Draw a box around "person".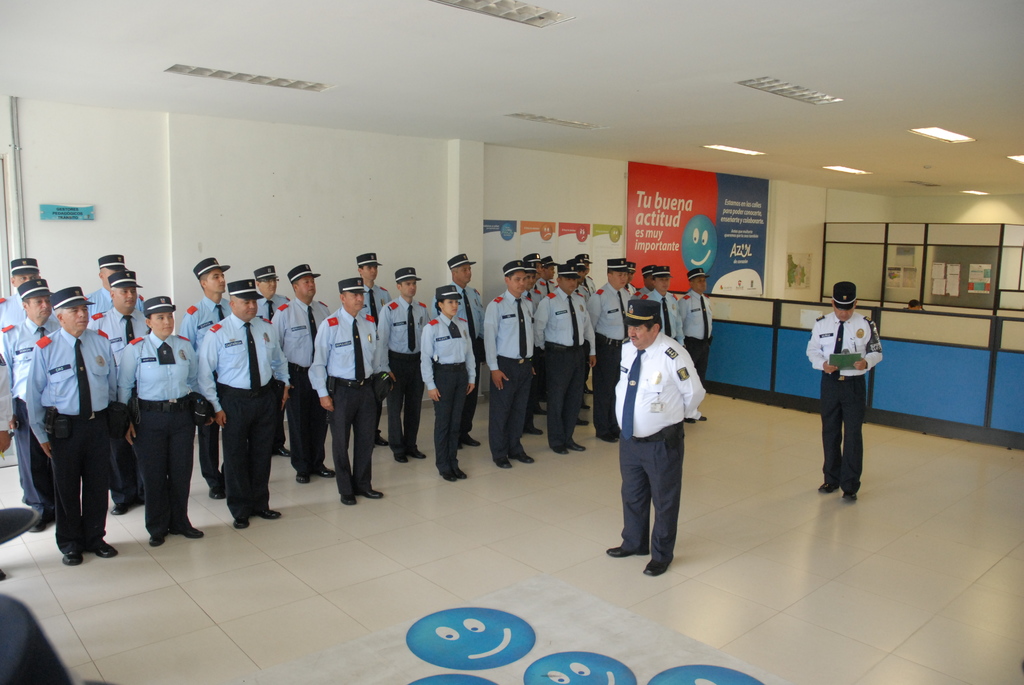
box=[374, 268, 435, 470].
